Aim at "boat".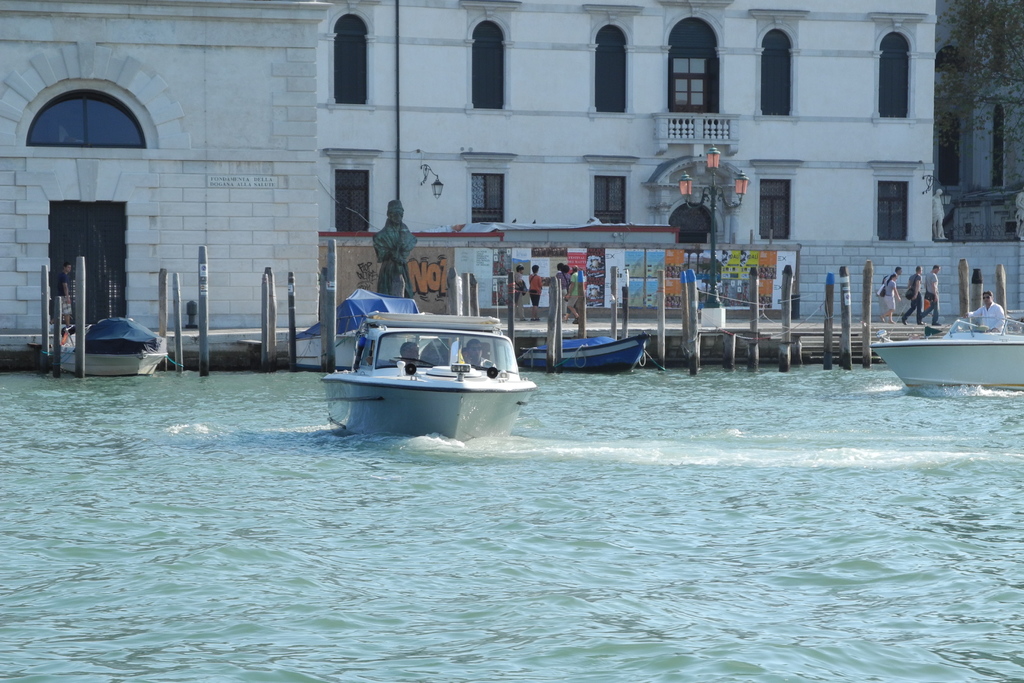
Aimed at box(49, 313, 176, 373).
